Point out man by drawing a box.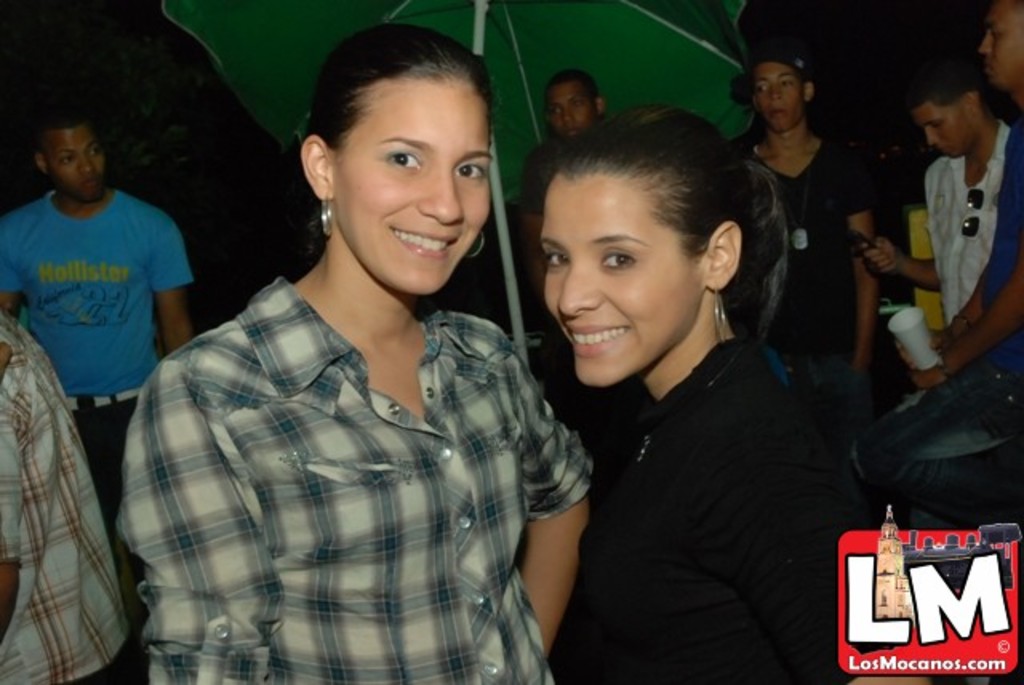
region(520, 72, 595, 310).
